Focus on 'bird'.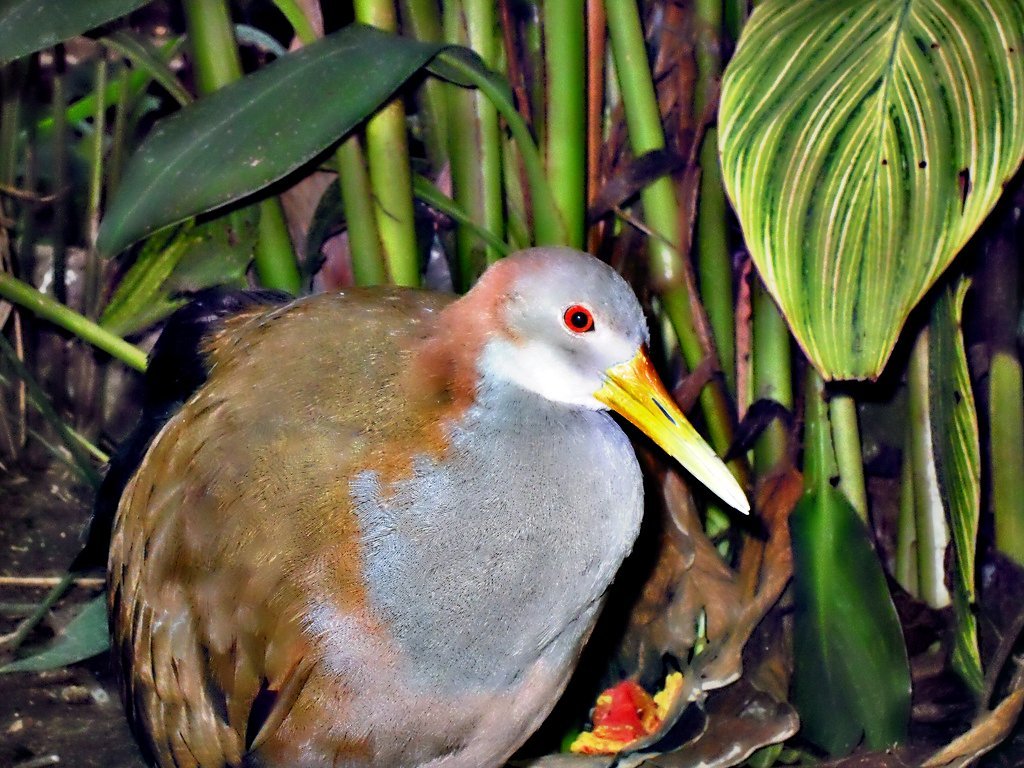
Focused at 97/262/744/763.
